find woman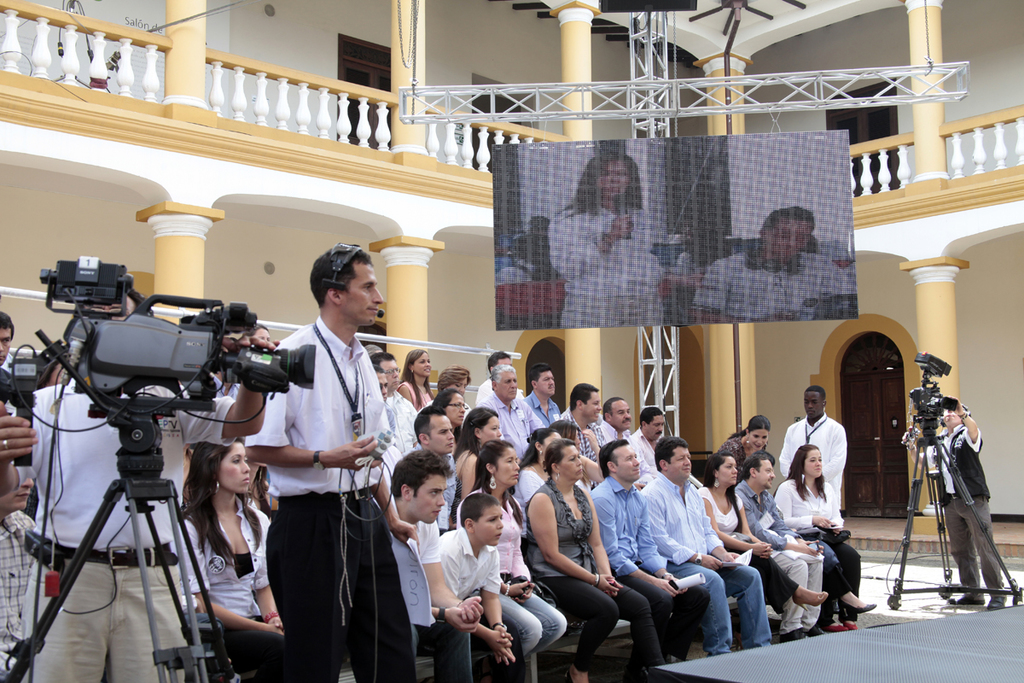
bbox(454, 405, 499, 505)
